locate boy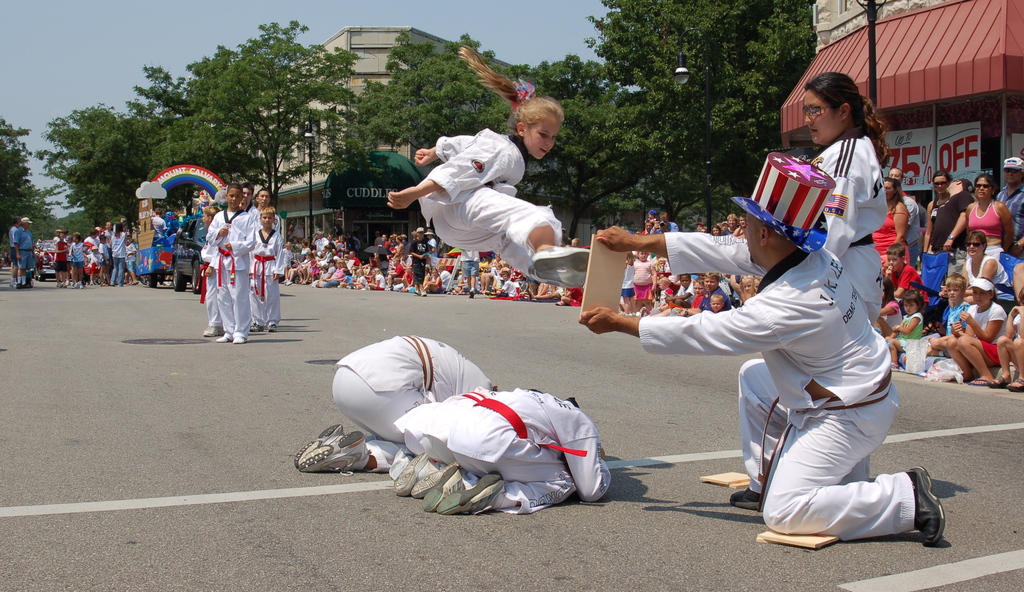
box(572, 236, 579, 245)
